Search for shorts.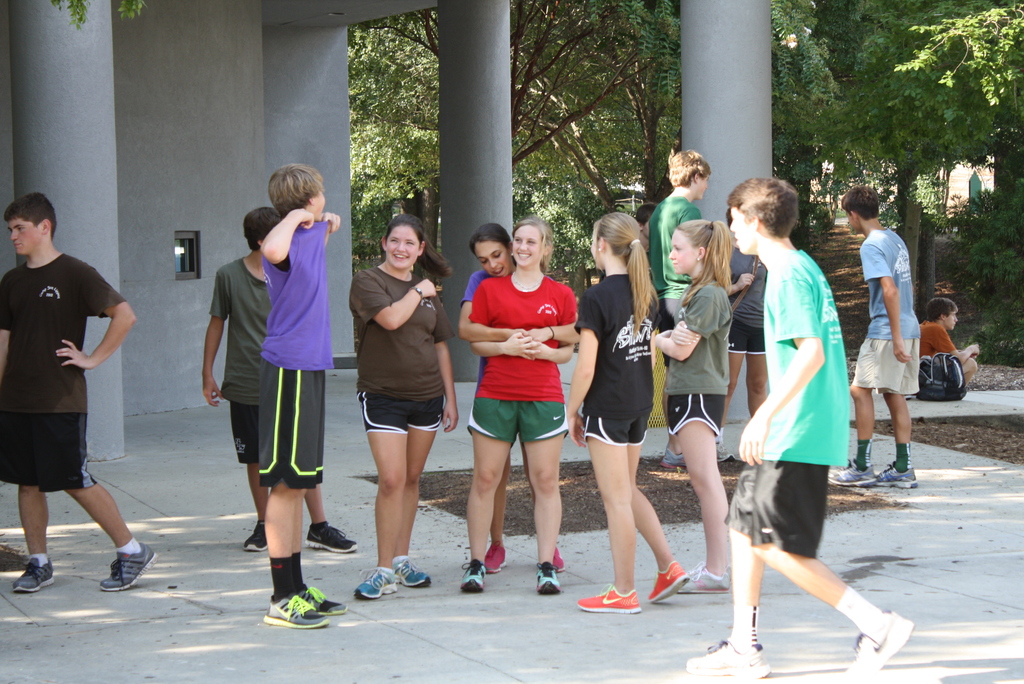
Found at bbox(471, 393, 570, 448).
